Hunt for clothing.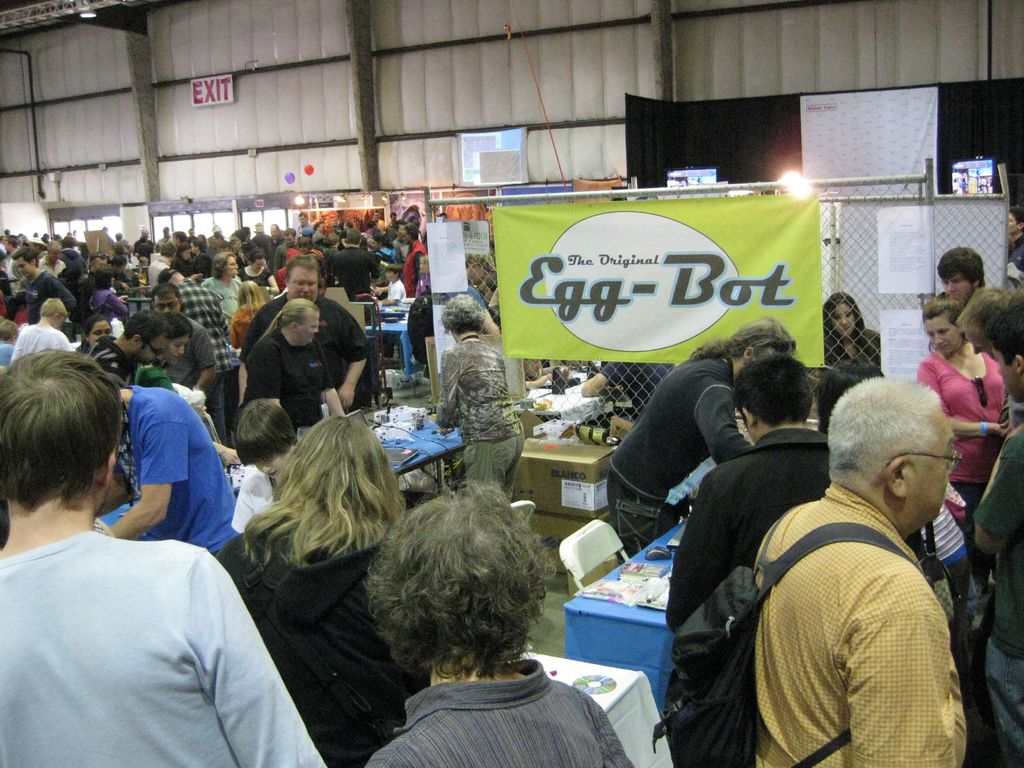
Hunted down at left=666, top=424, right=833, bottom=621.
